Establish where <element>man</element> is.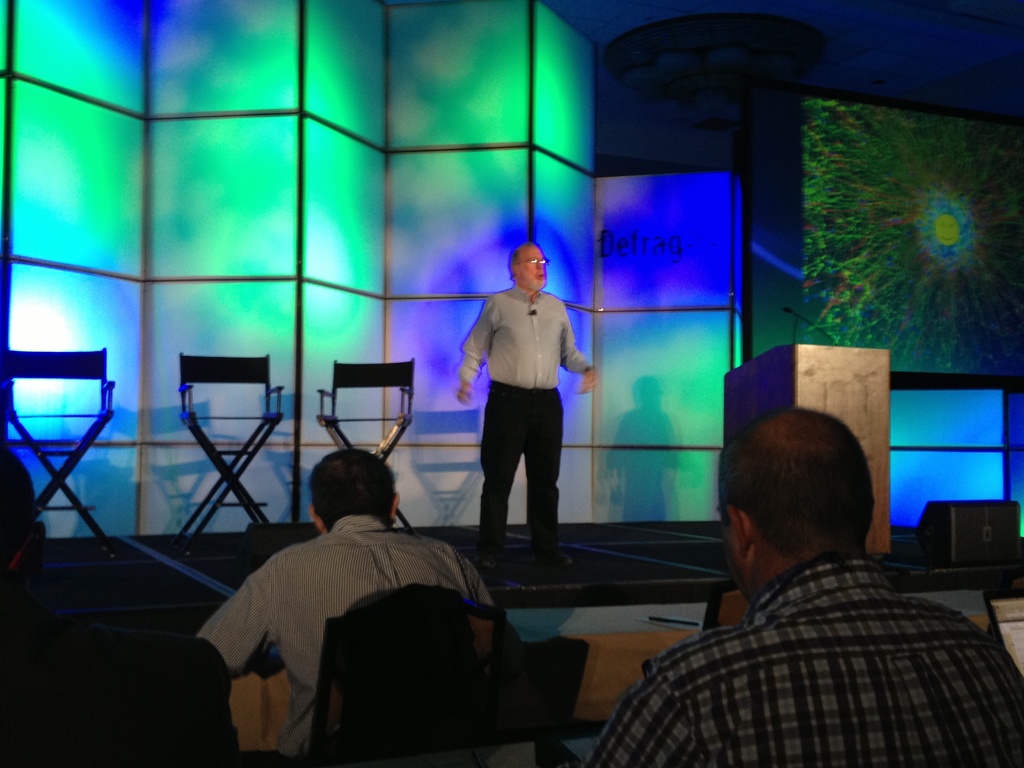
Established at left=616, top=422, right=1004, bottom=760.
